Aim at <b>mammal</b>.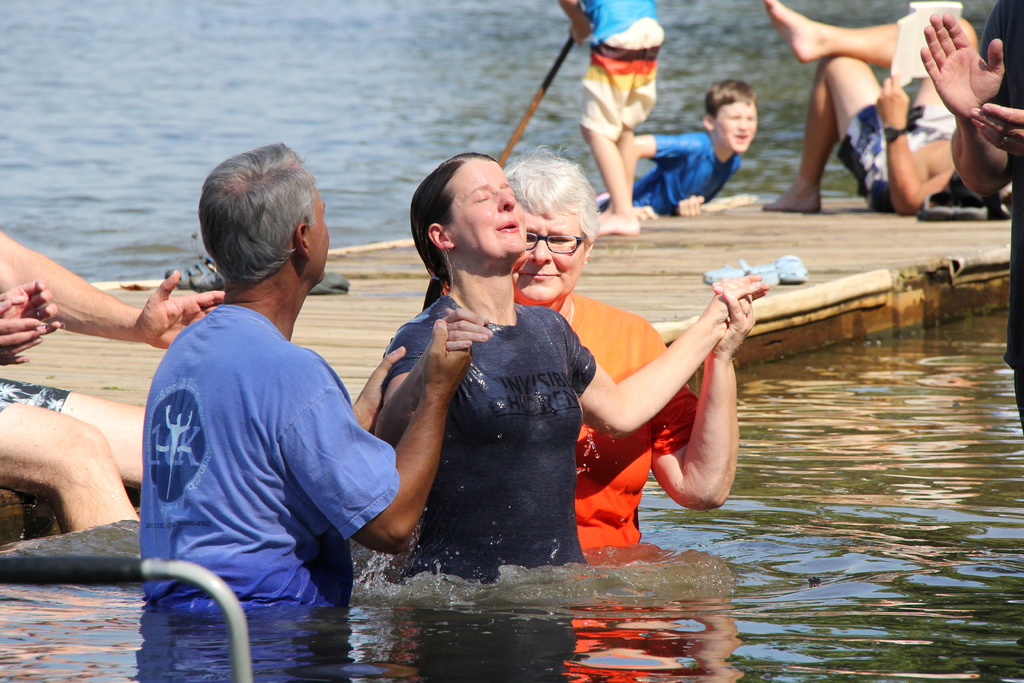
Aimed at region(0, 228, 225, 538).
